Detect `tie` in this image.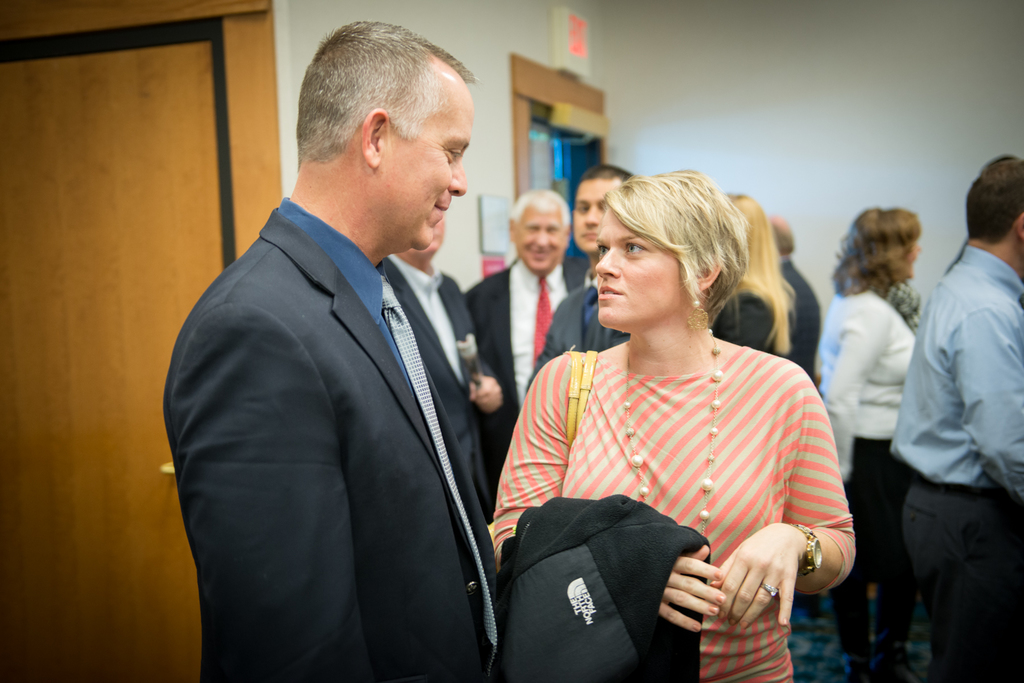
Detection: 370/266/511/654.
